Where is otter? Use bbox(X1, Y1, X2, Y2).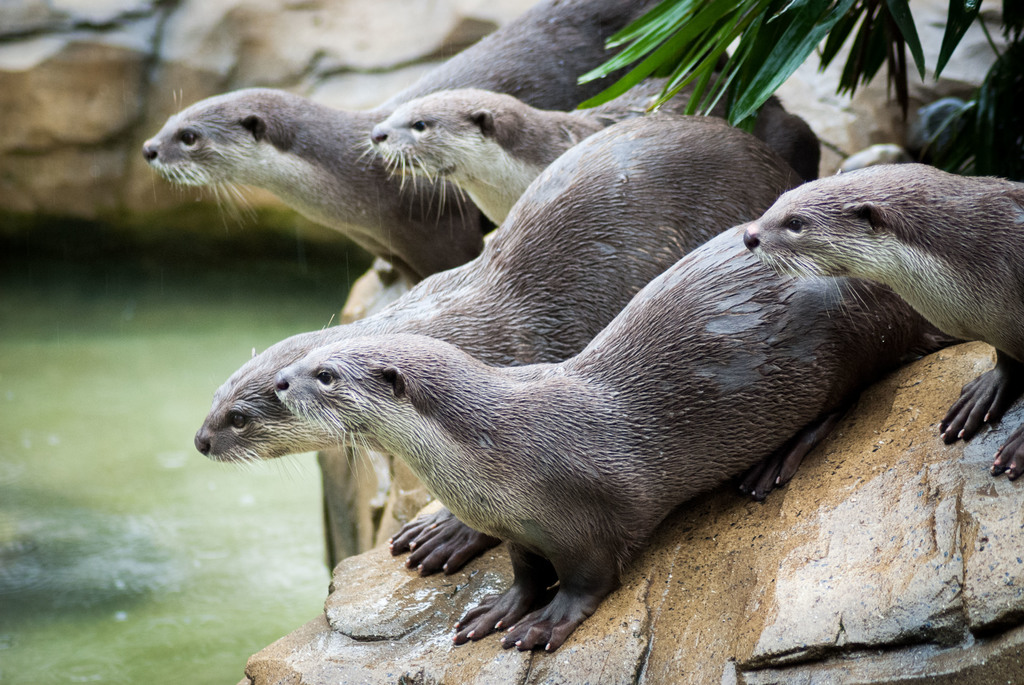
bbox(129, 0, 662, 295).
